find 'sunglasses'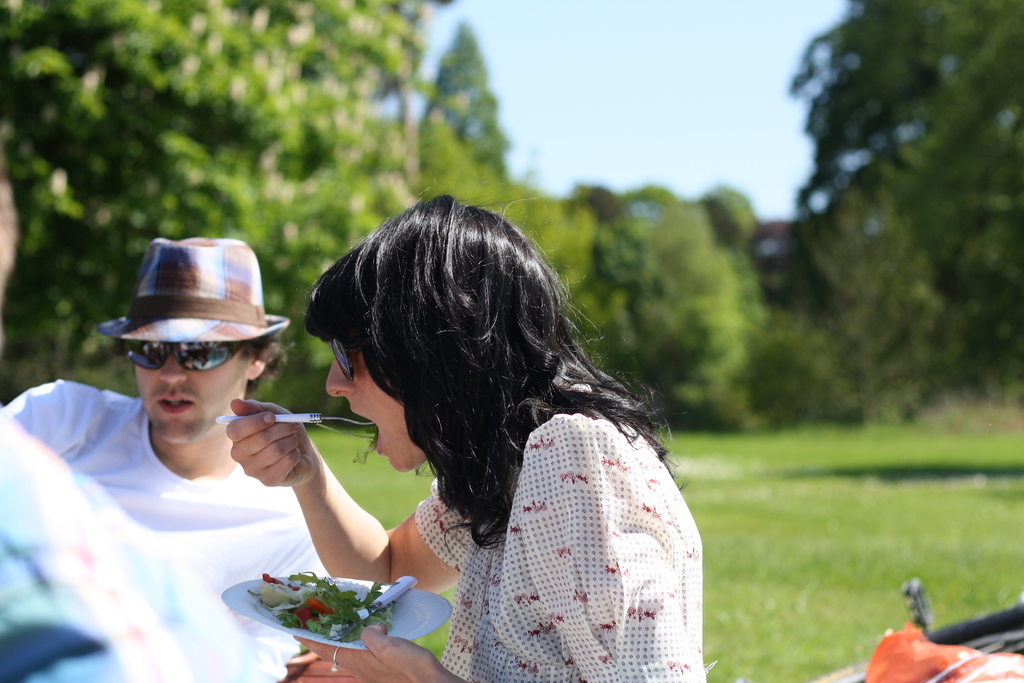
{"x1": 122, "y1": 341, "x2": 239, "y2": 372}
